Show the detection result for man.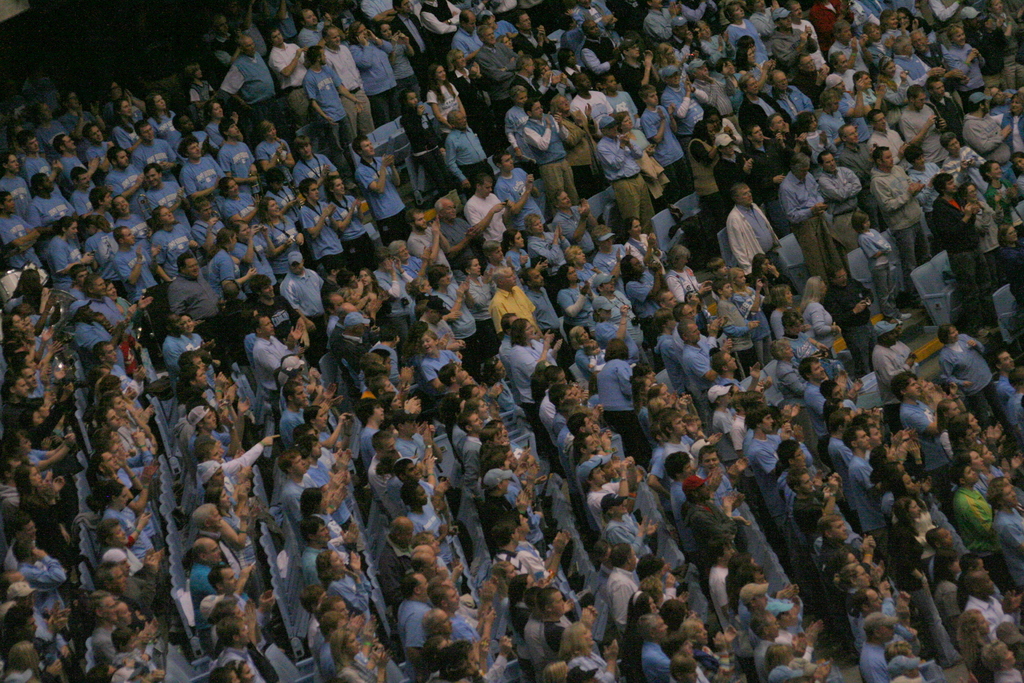
[x1=813, y1=95, x2=854, y2=142].
